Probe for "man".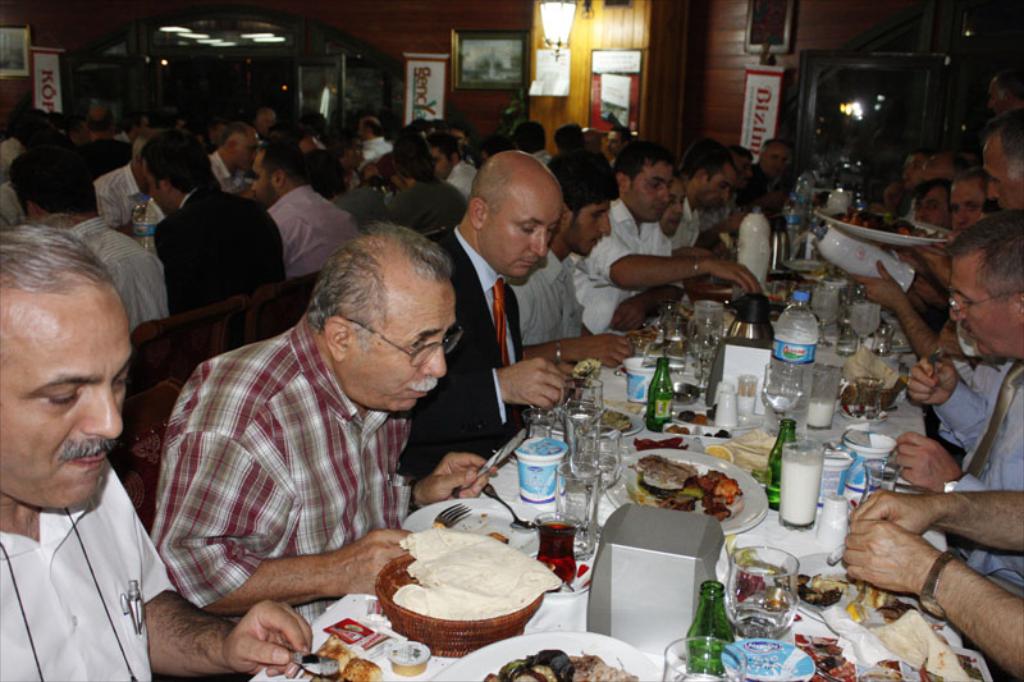
Probe result: x1=548, y1=120, x2=621, y2=216.
